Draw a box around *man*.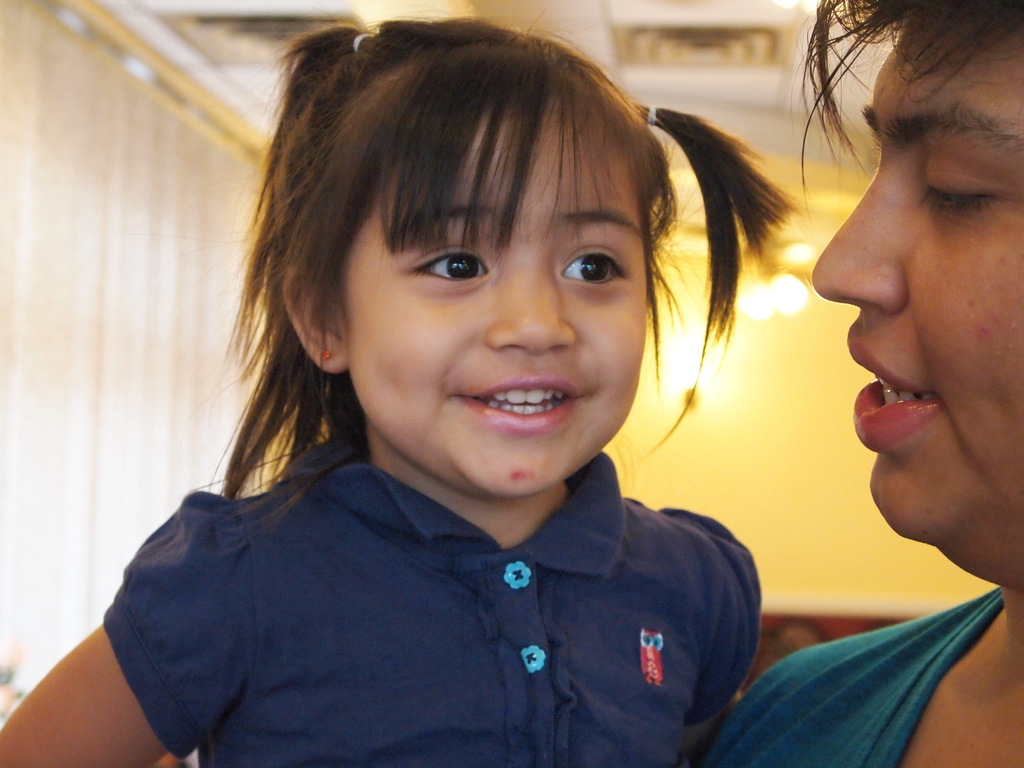
x1=685, y1=0, x2=1023, y2=767.
